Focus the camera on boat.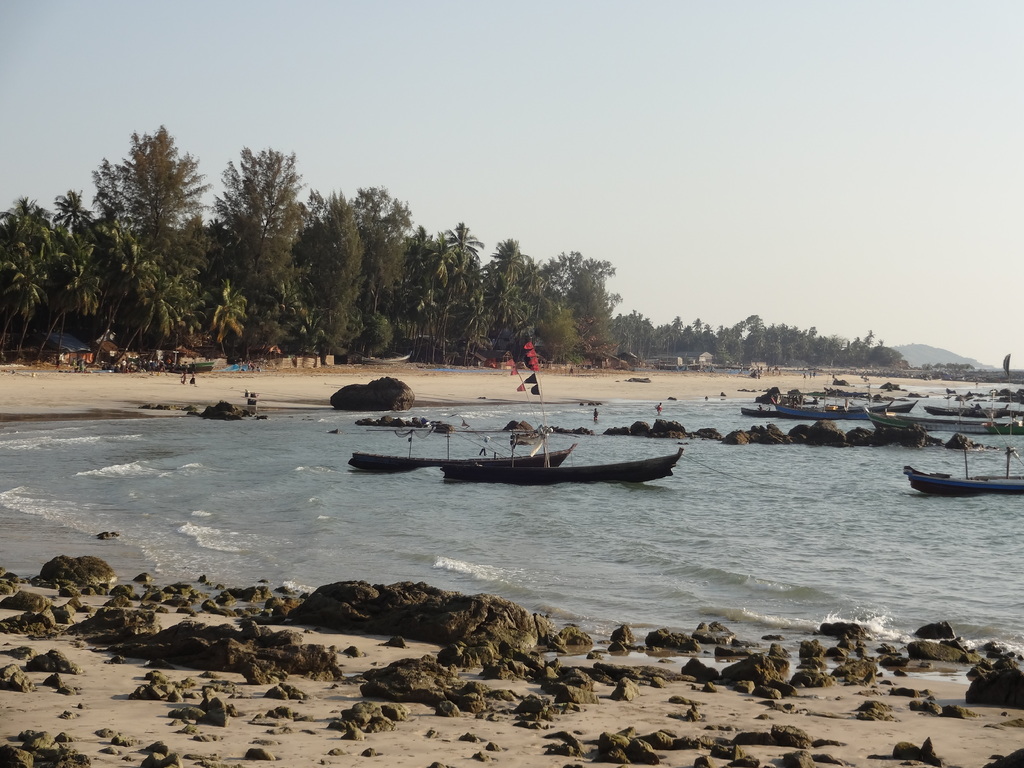
Focus region: box(923, 400, 997, 415).
